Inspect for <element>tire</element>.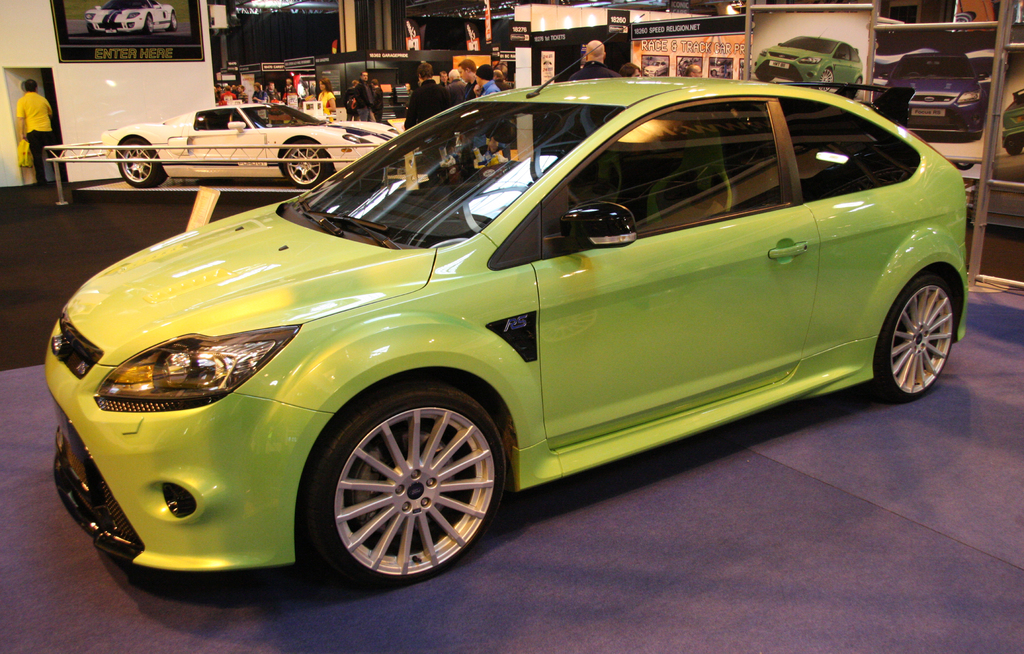
Inspection: 147 15 154 34.
